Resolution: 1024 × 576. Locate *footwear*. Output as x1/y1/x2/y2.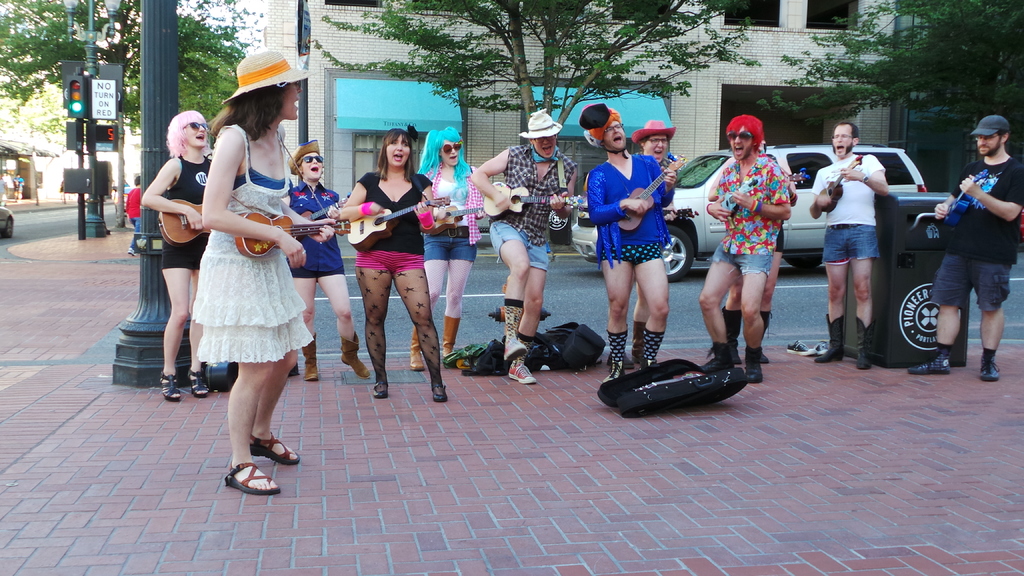
503/340/528/360.
